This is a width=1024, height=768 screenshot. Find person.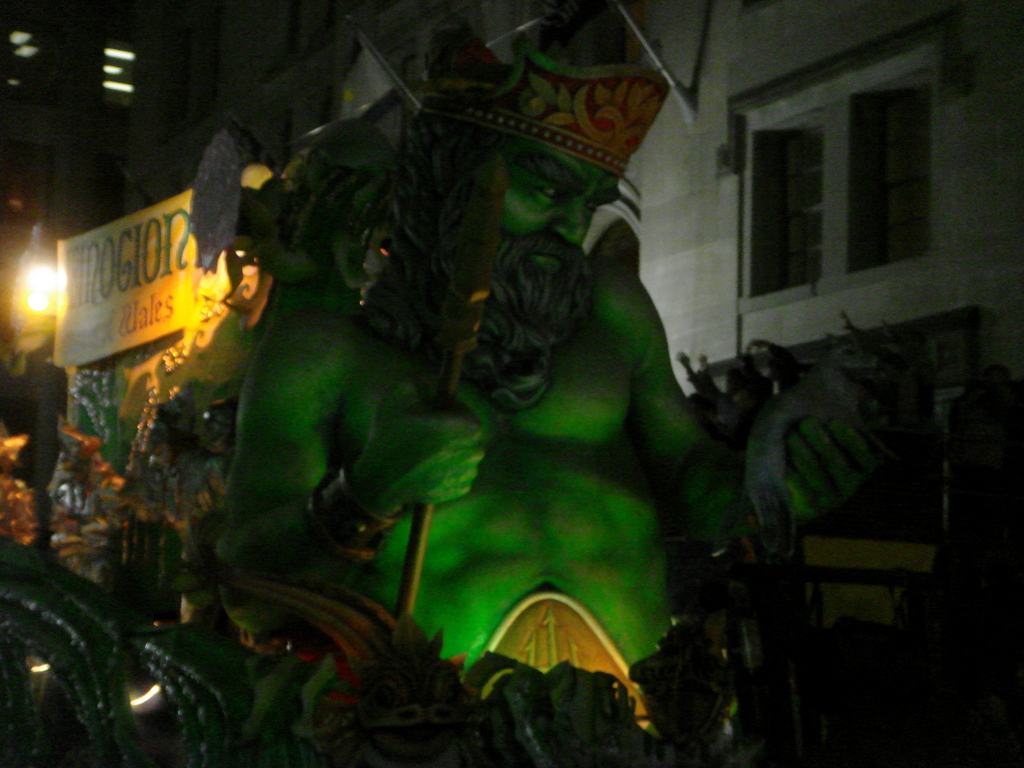
Bounding box: <box>212,41,876,739</box>.
